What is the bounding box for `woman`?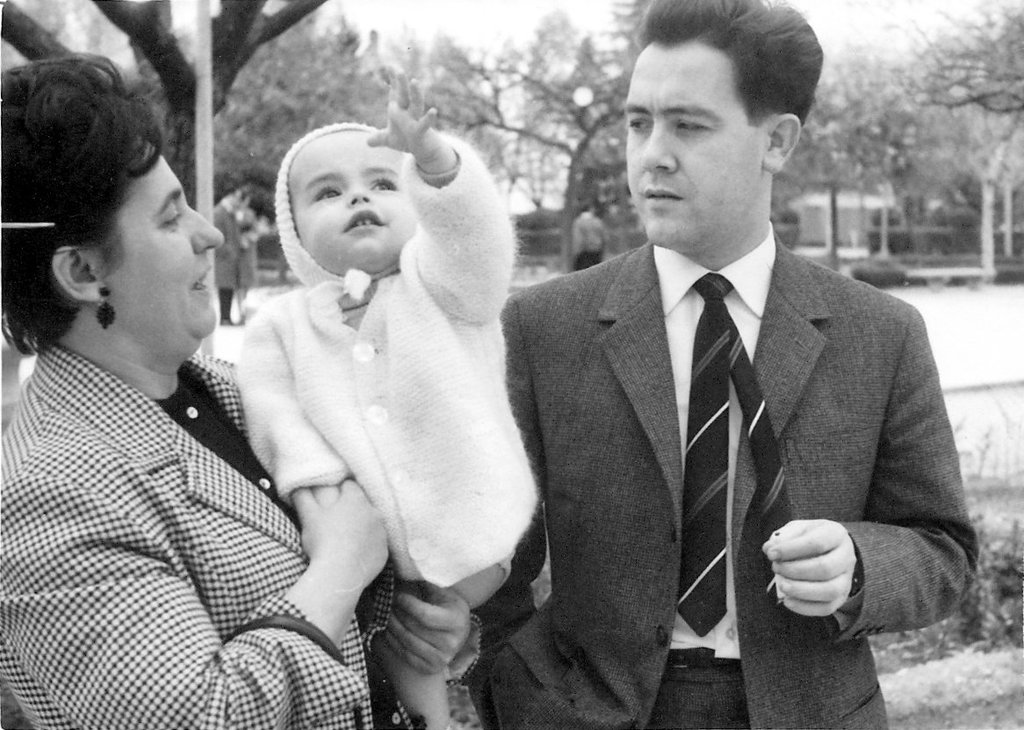
l=0, t=47, r=482, b=729.
